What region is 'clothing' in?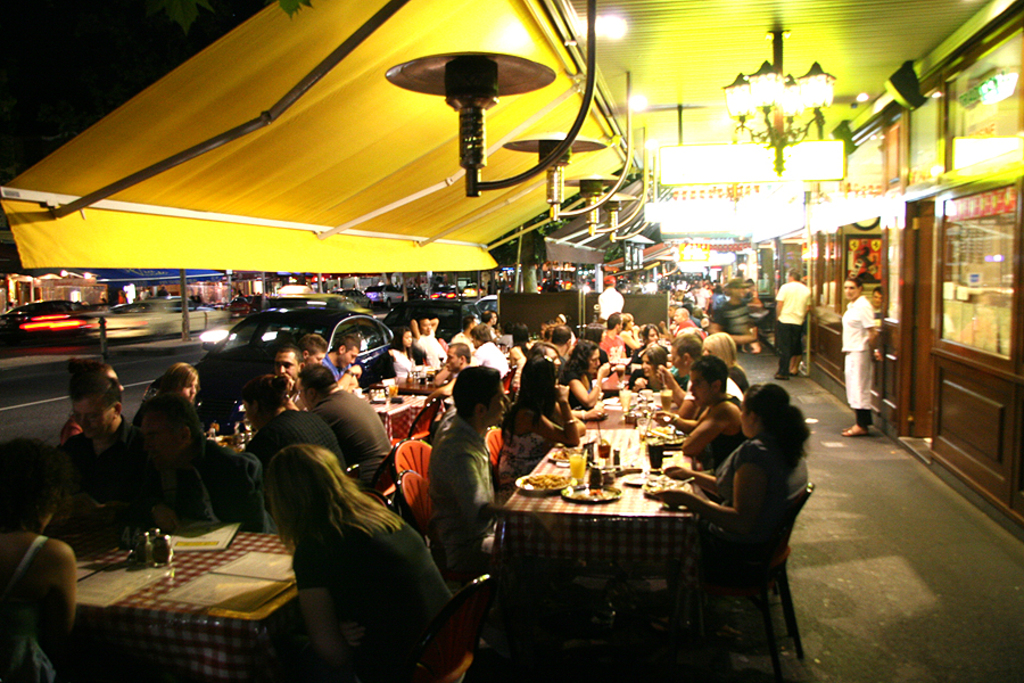
box=[776, 275, 811, 378].
